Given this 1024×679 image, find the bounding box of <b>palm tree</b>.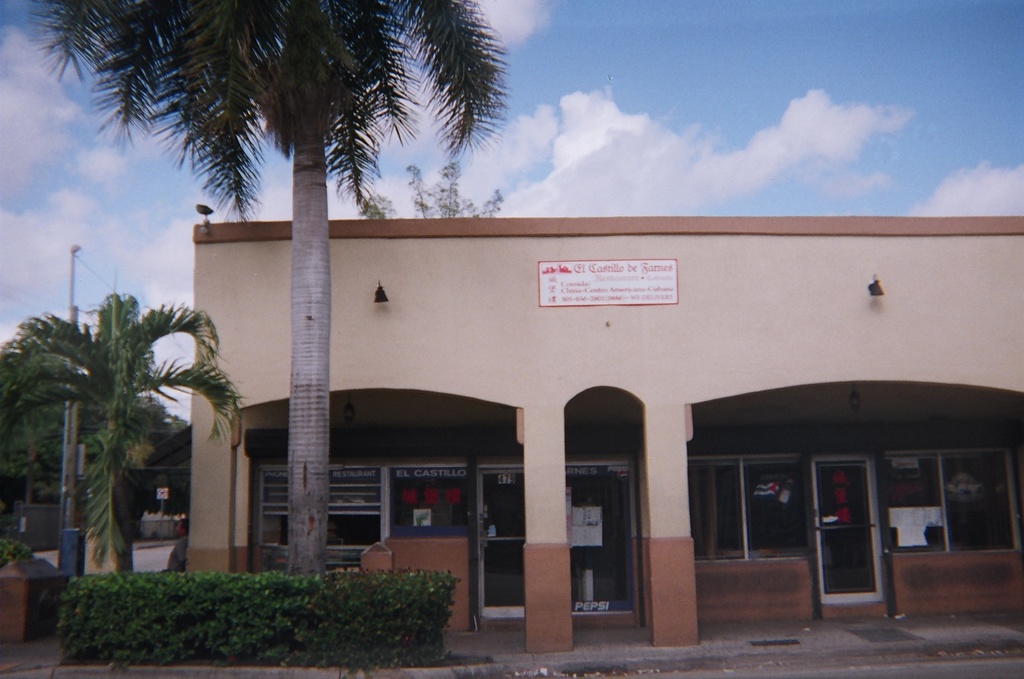
24, 266, 244, 579.
